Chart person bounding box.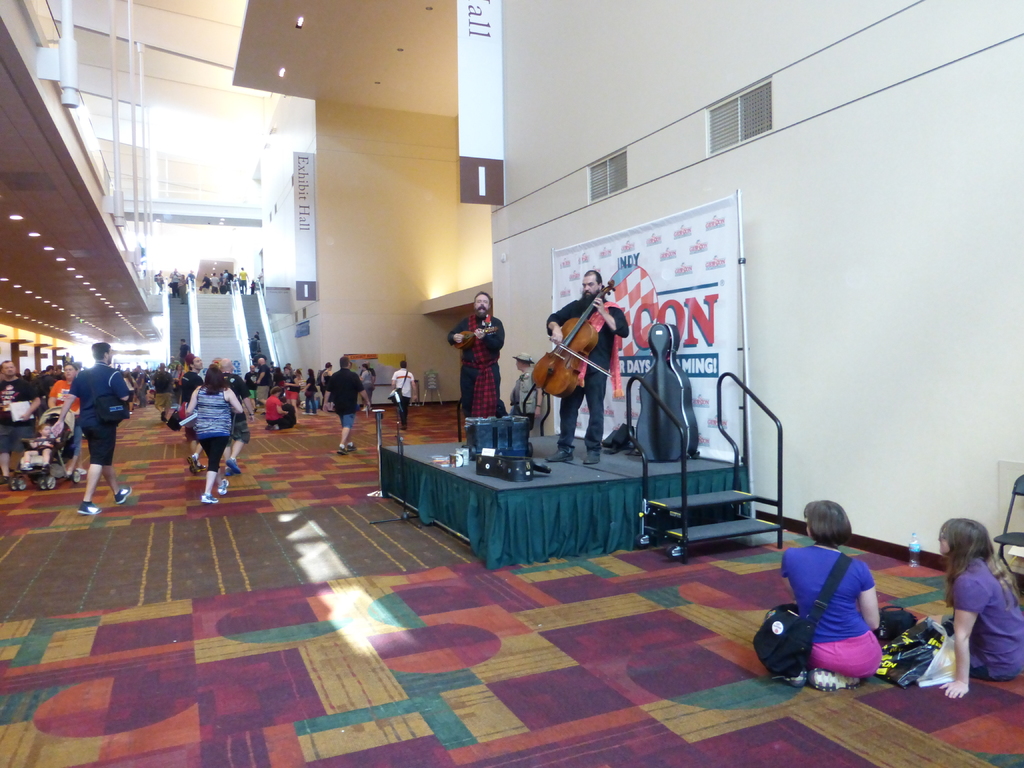
Charted: crop(774, 495, 892, 696).
